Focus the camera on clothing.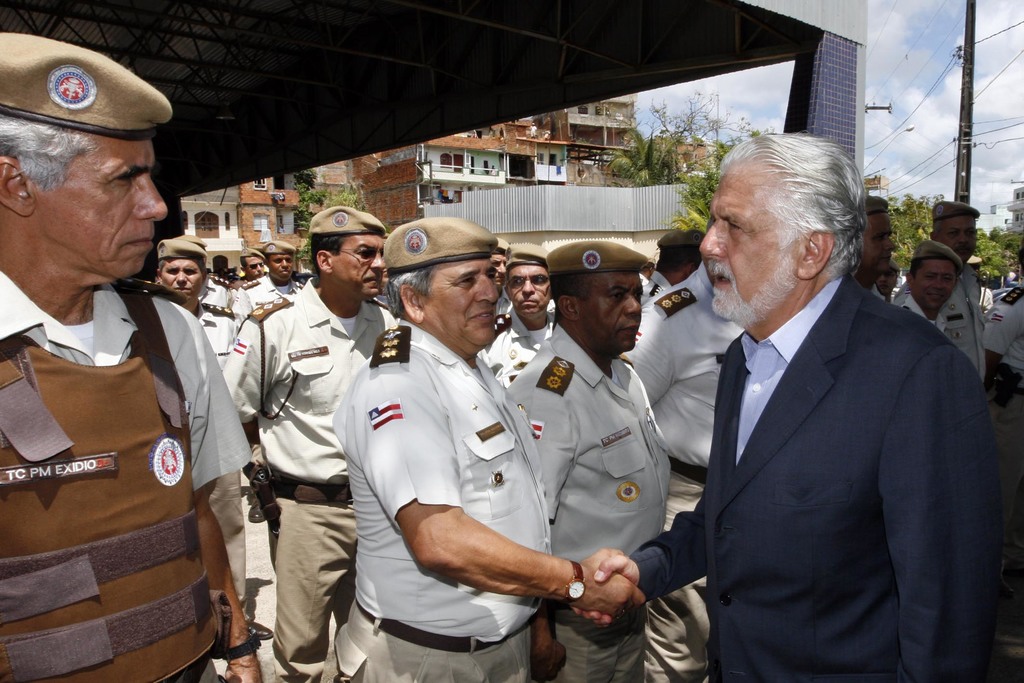
Focus region: pyautogui.locateOnScreen(892, 260, 984, 335).
